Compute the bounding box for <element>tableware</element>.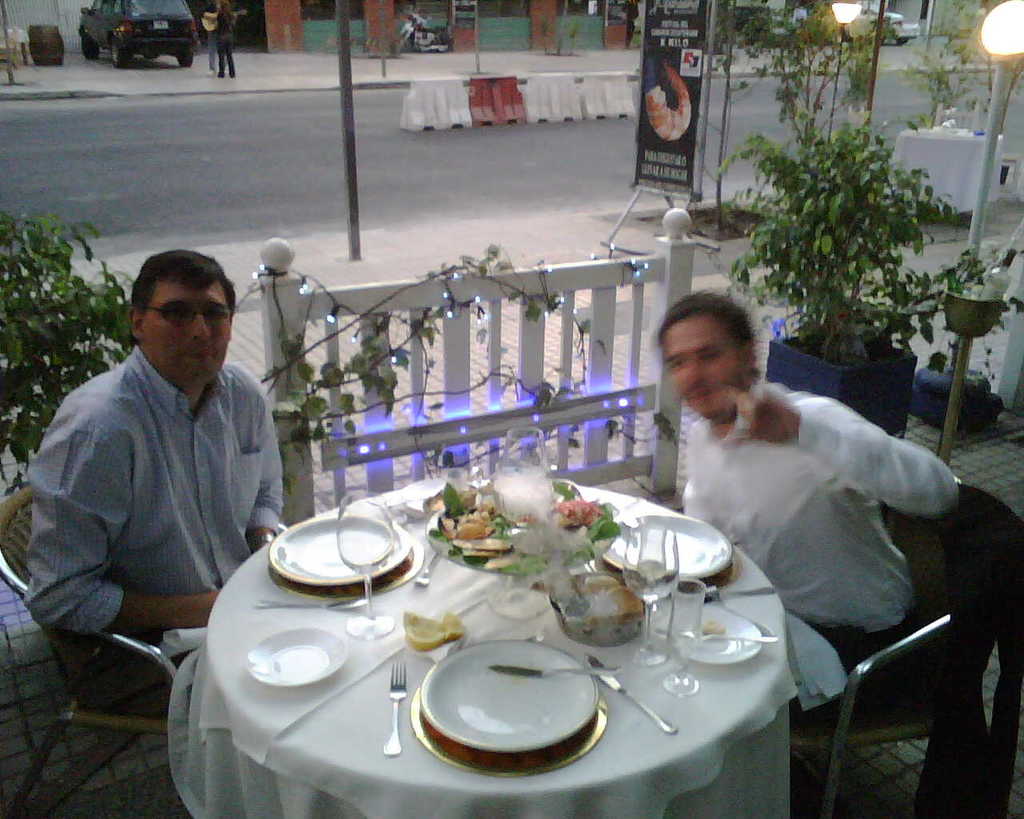
bbox=[605, 511, 730, 581].
